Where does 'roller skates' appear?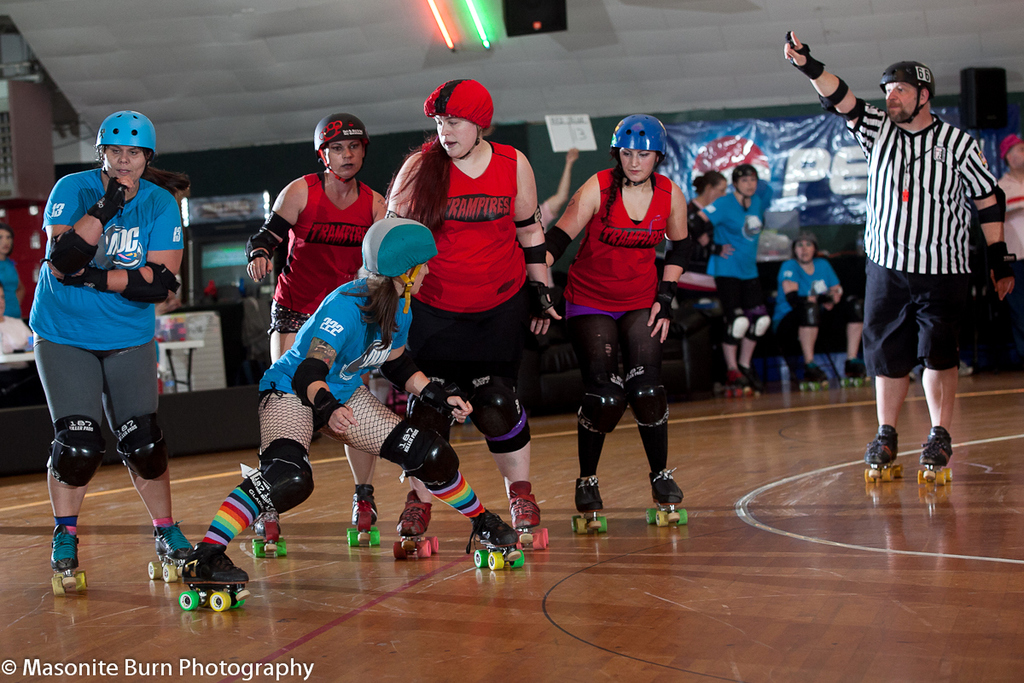
Appears at {"left": 569, "top": 477, "right": 608, "bottom": 534}.
